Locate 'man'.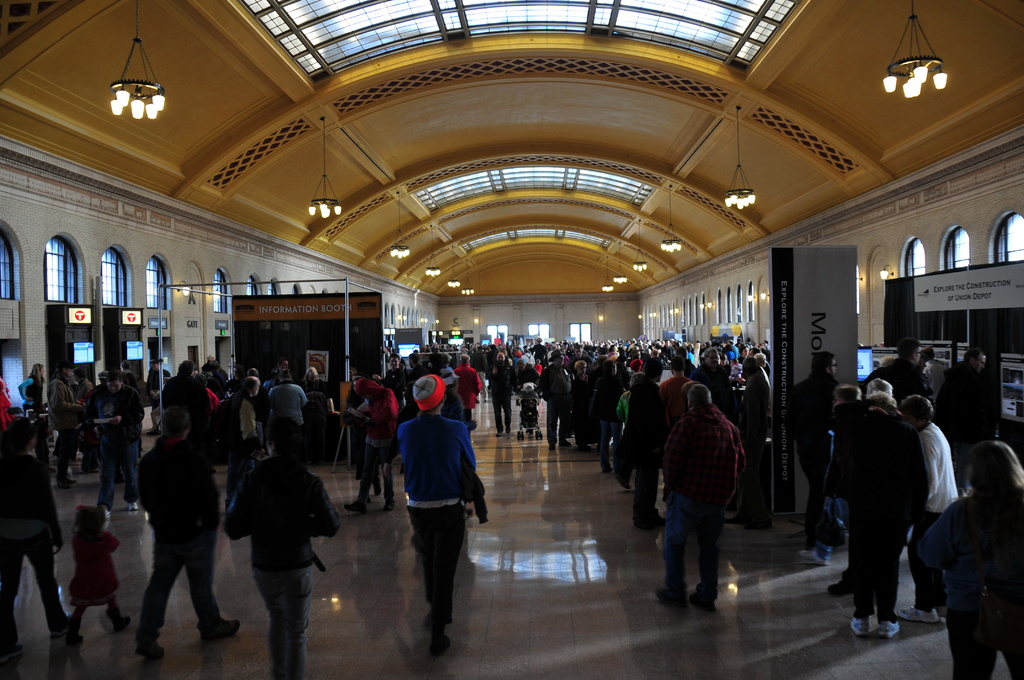
Bounding box: left=44, top=363, right=86, bottom=488.
